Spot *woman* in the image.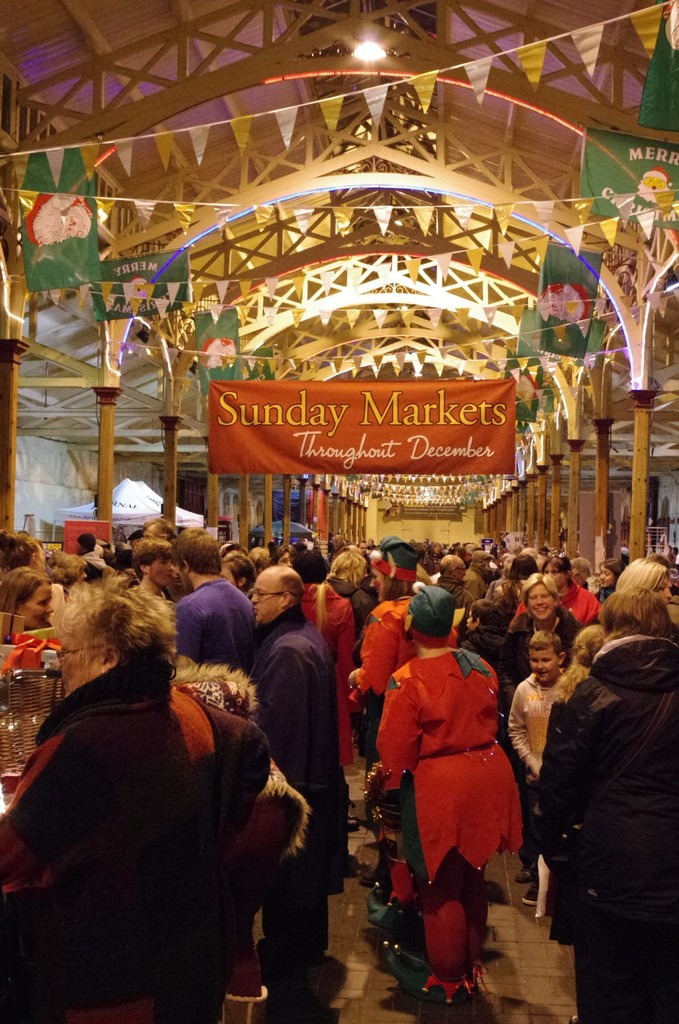
*woman* found at {"x1": 612, "y1": 554, "x2": 670, "y2": 609}.
